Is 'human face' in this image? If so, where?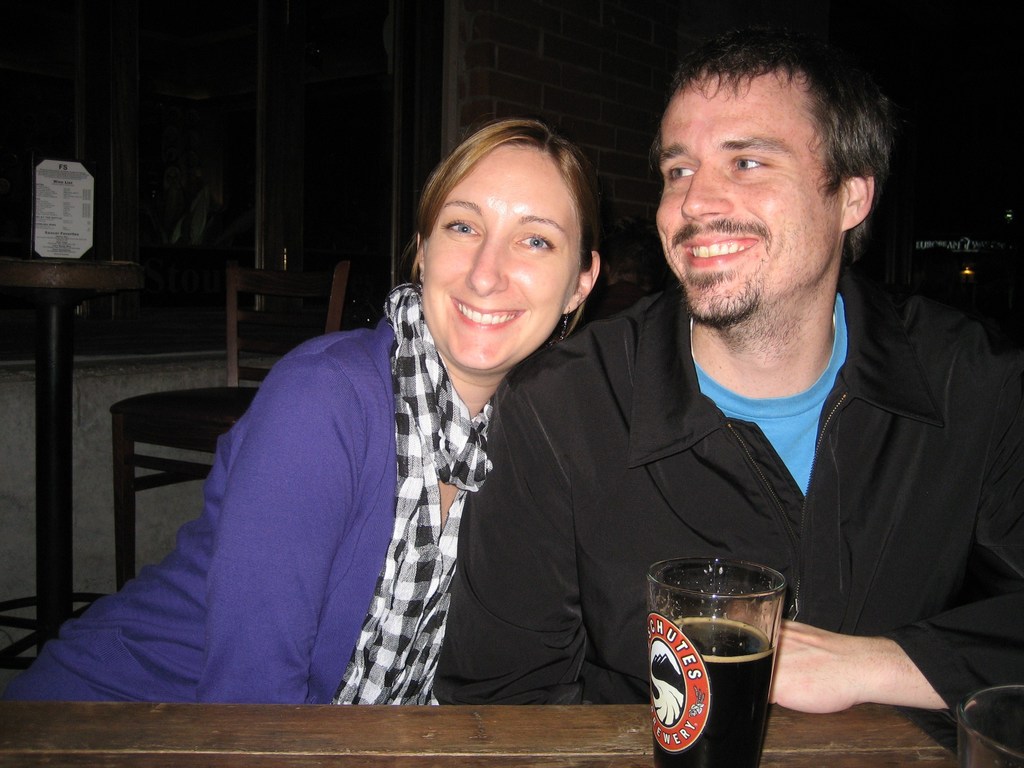
Yes, at 644/67/836/327.
